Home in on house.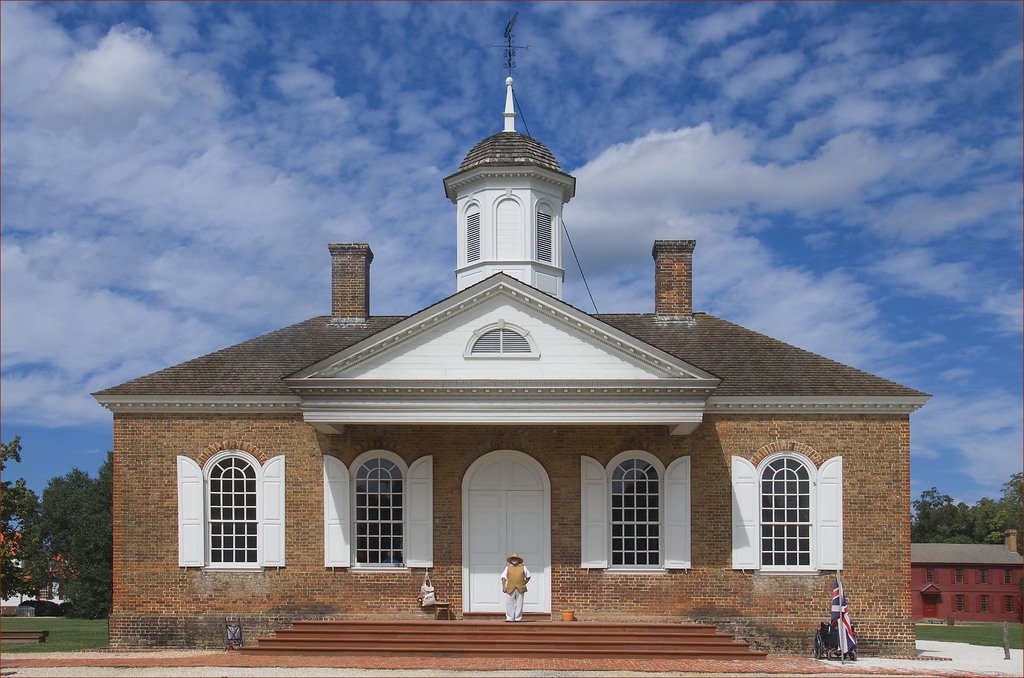
Homed in at <region>108, 68, 913, 654</region>.
